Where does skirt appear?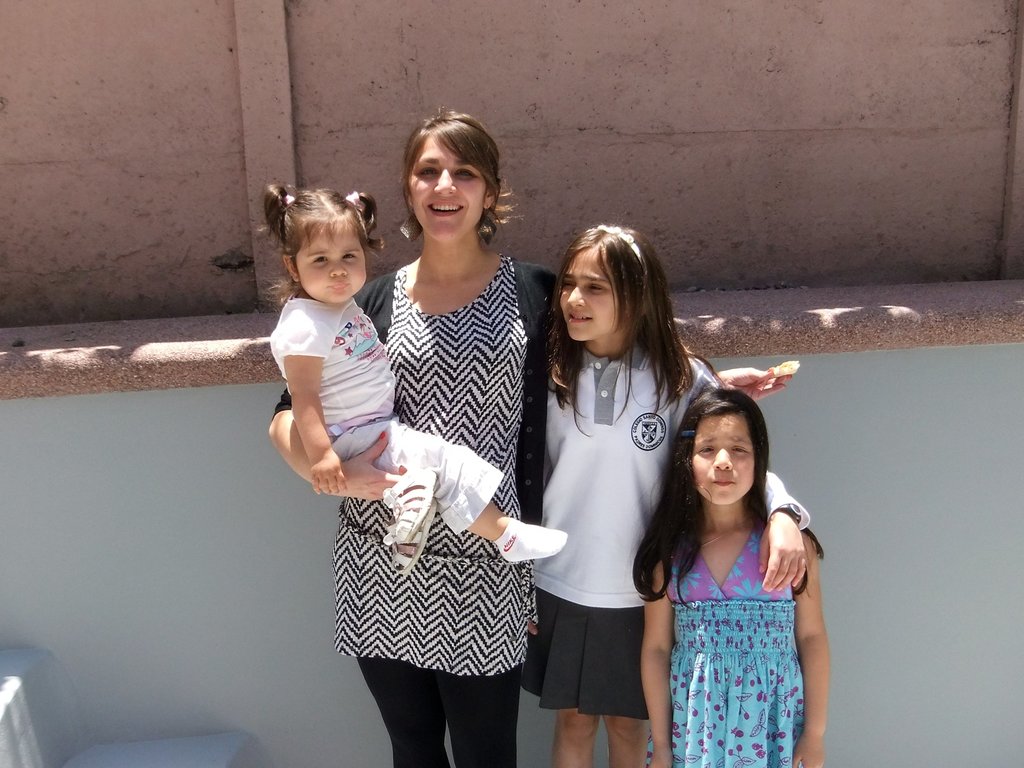
Appears at BBox(520, 584, 652, 722).
